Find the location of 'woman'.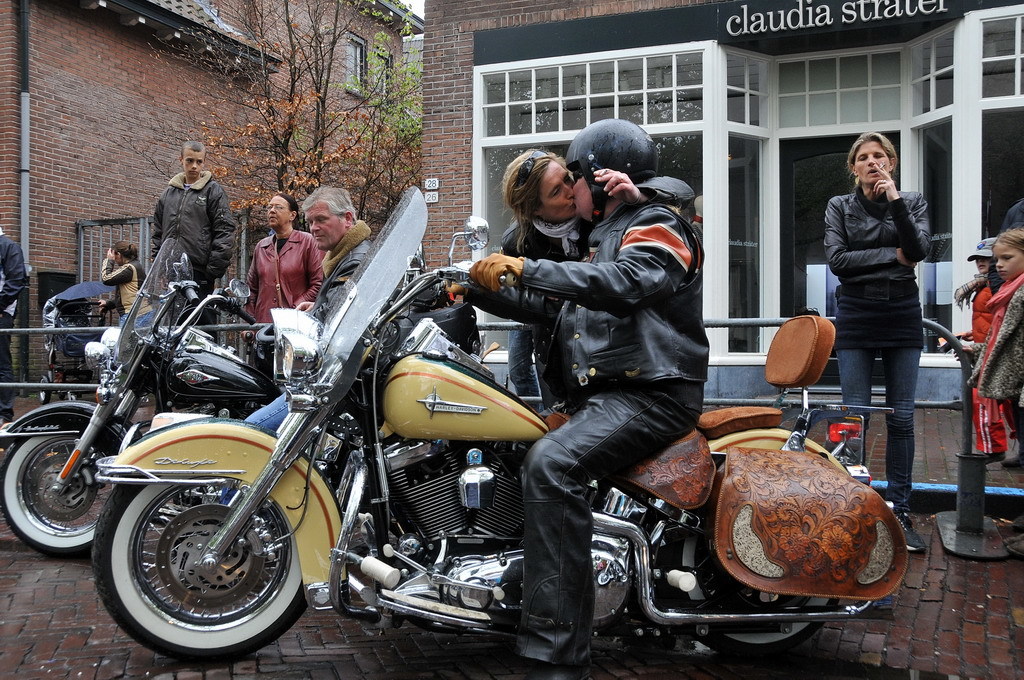
Location: x1=504 y1=144 x2=721 y2=382.
